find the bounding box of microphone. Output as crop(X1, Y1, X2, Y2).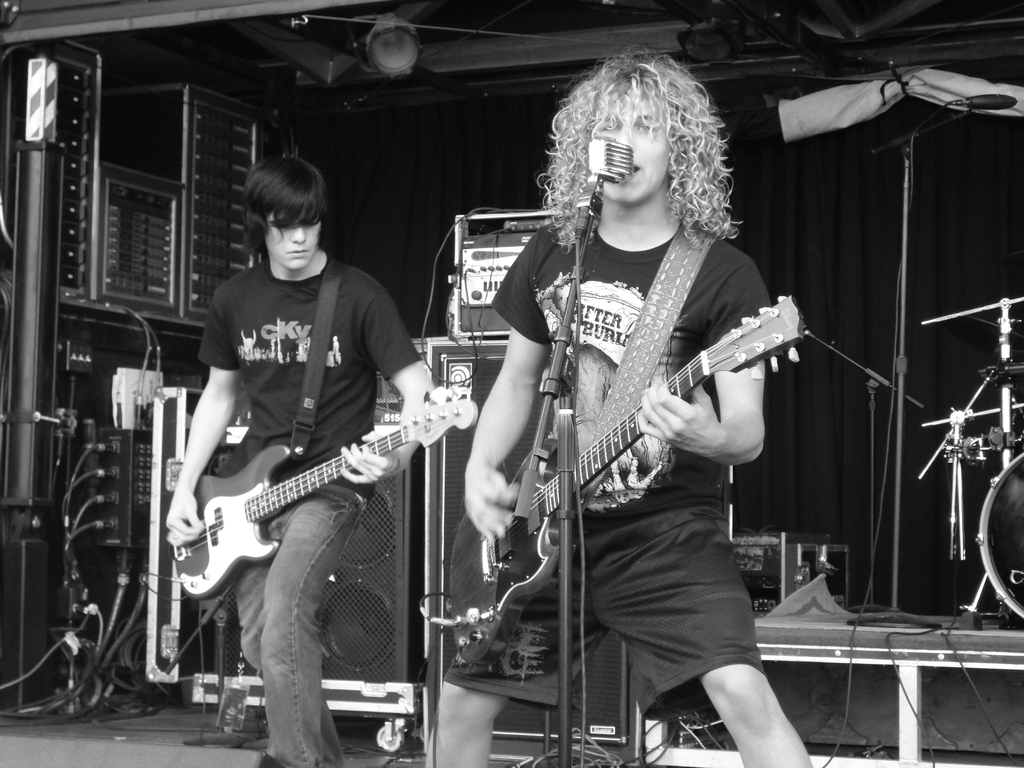
crop(583, 140, 630, 181).
